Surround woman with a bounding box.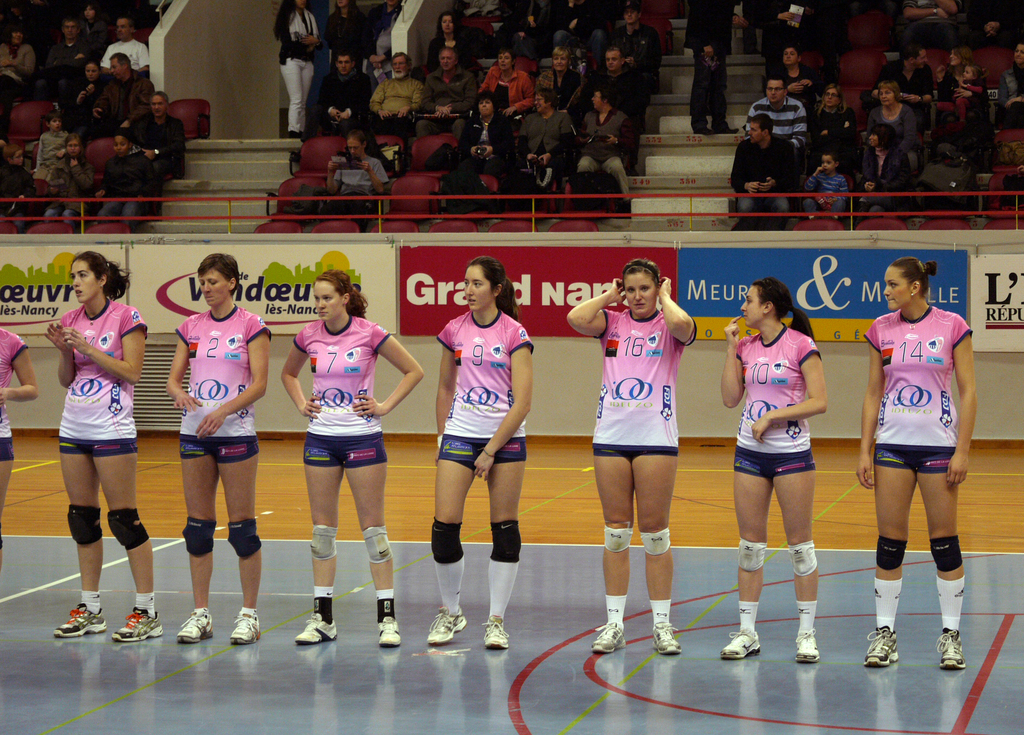
{"x1": 426, "y1": 257, "x2": 533, "y2": 654}.
